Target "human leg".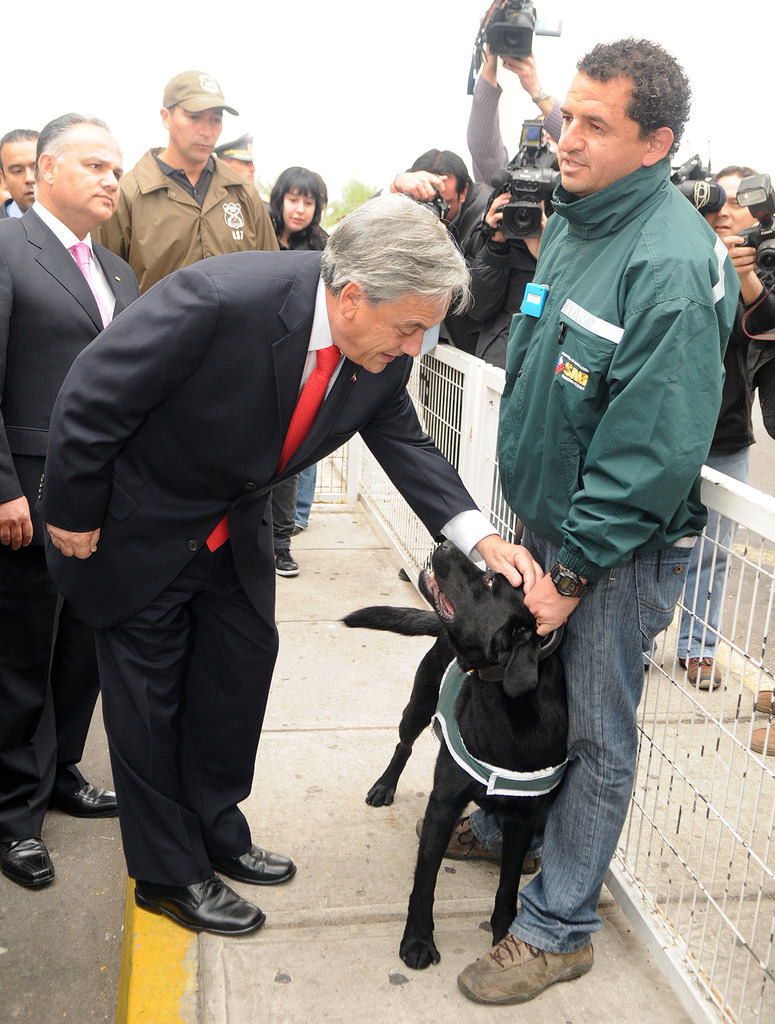
Target region: [left=457, top=533, right=698, bottom=1004].
